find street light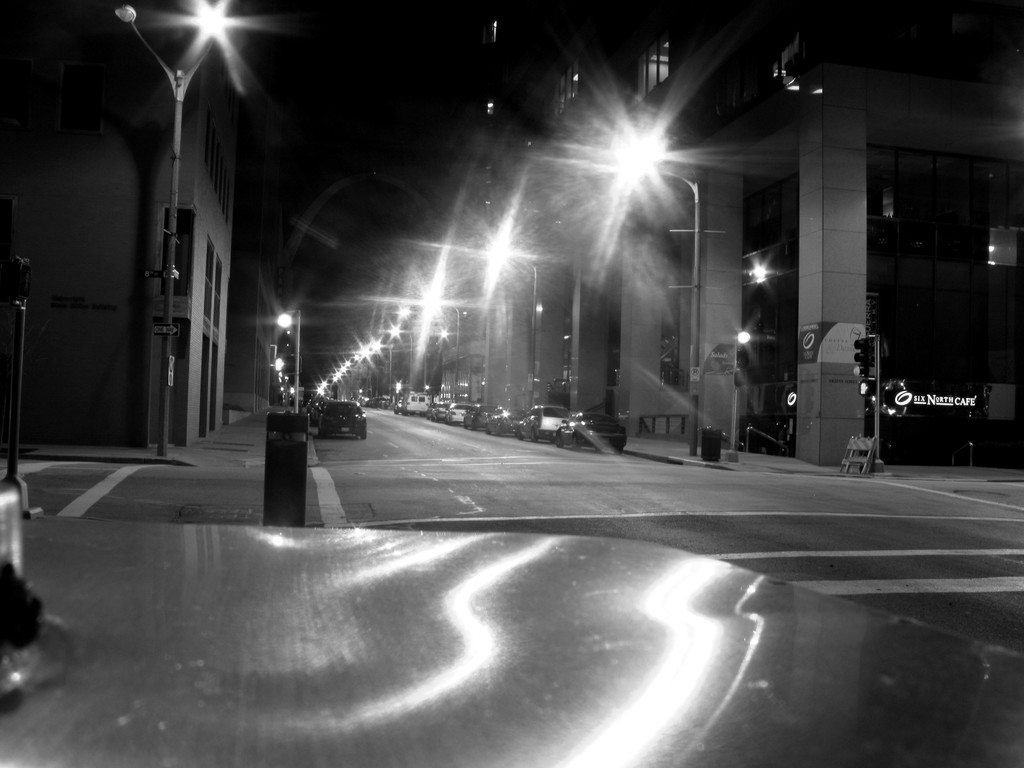
<region>422, 287, 461, 391</region>
